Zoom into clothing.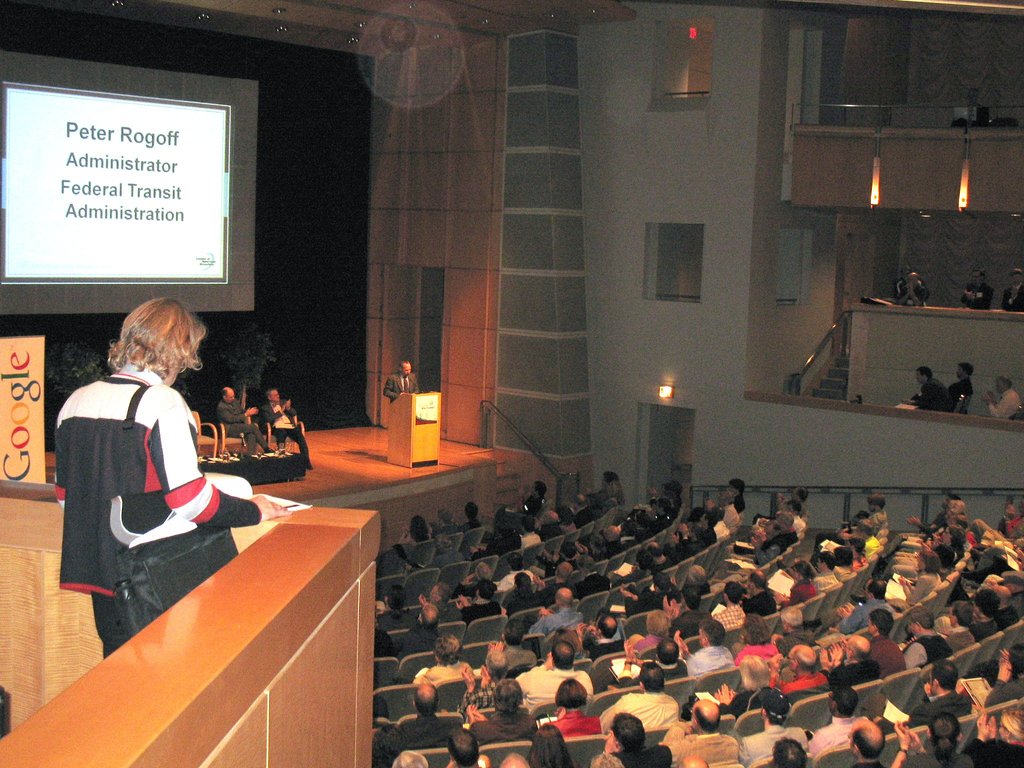
Zoom target: [left=383, top=363, right=415, bottom=405].
